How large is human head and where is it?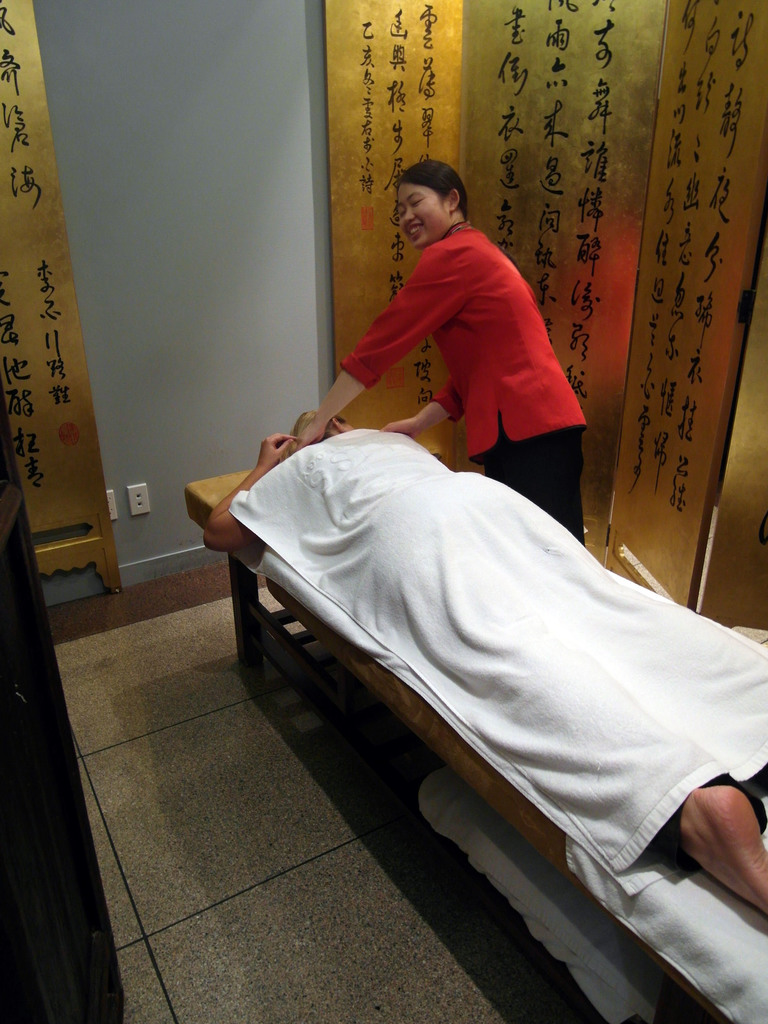
Bounding box: pyautogui.locateOnScreen(398, 155, 488, 230).
